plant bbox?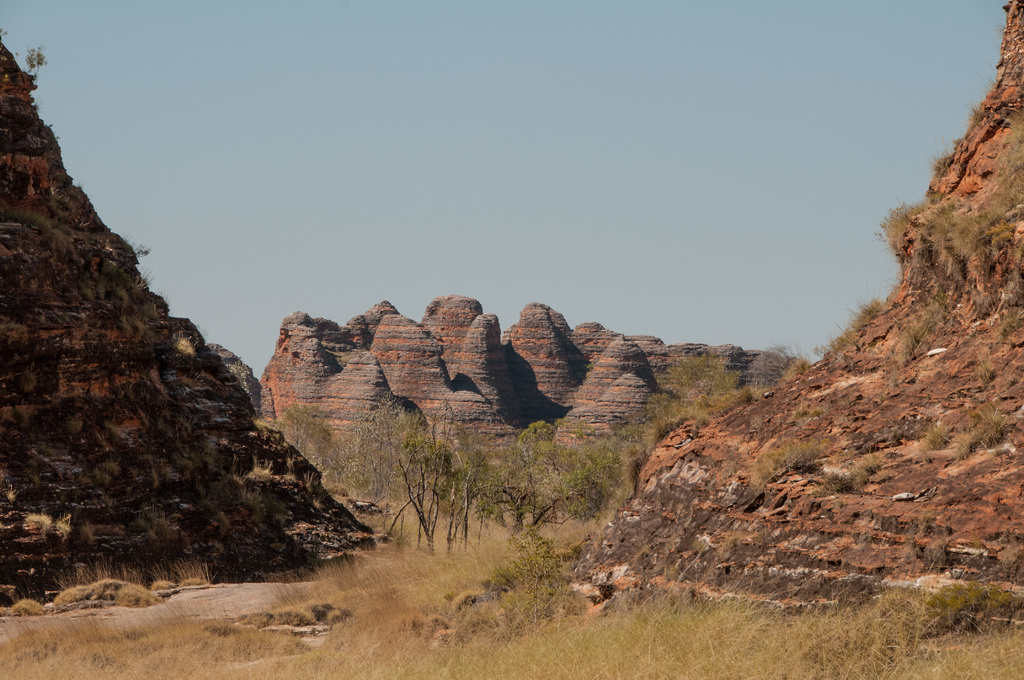
[x1=50, y1=508, x2=74, y2=544]
